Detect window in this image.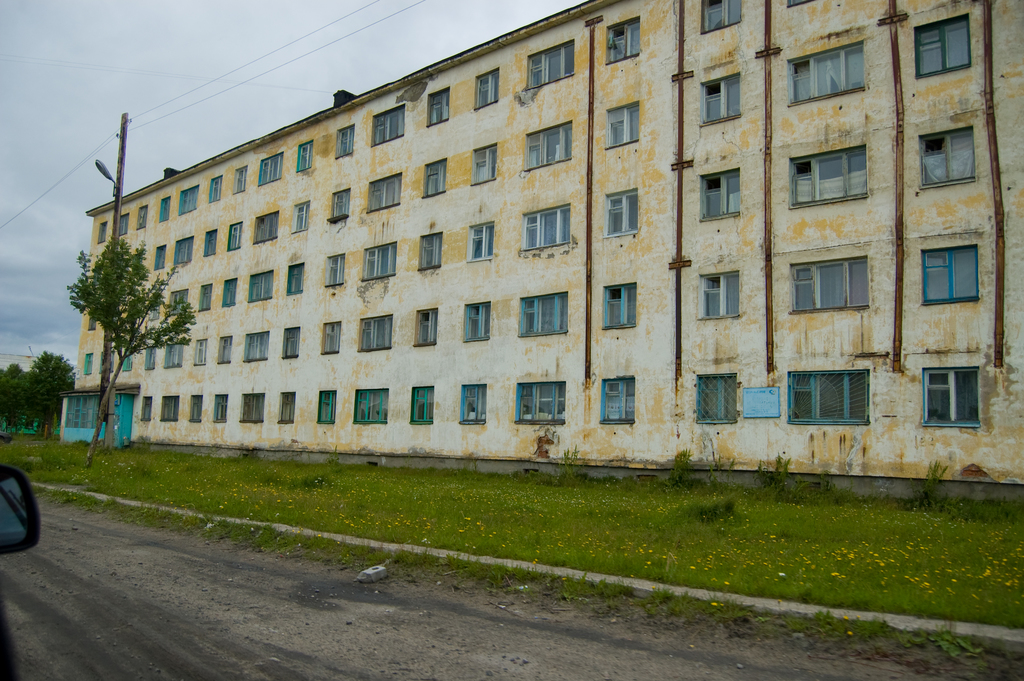
Detection: region(454, 382, 489, 423).
